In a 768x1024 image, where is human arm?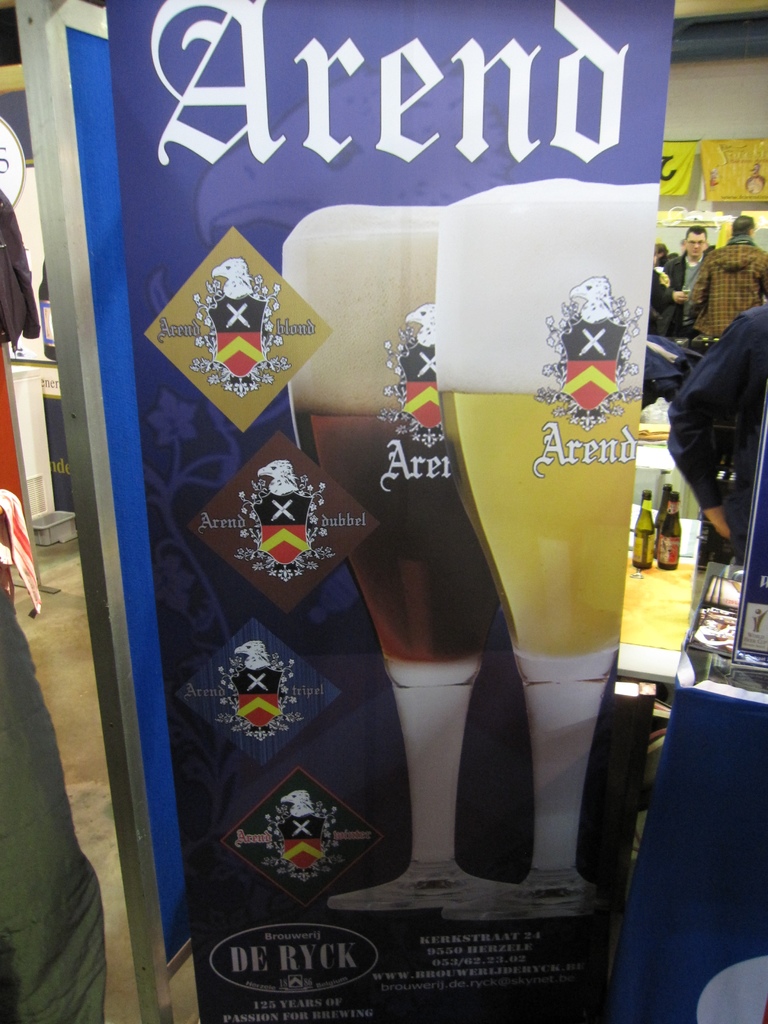
666, 284, 687, 305.
